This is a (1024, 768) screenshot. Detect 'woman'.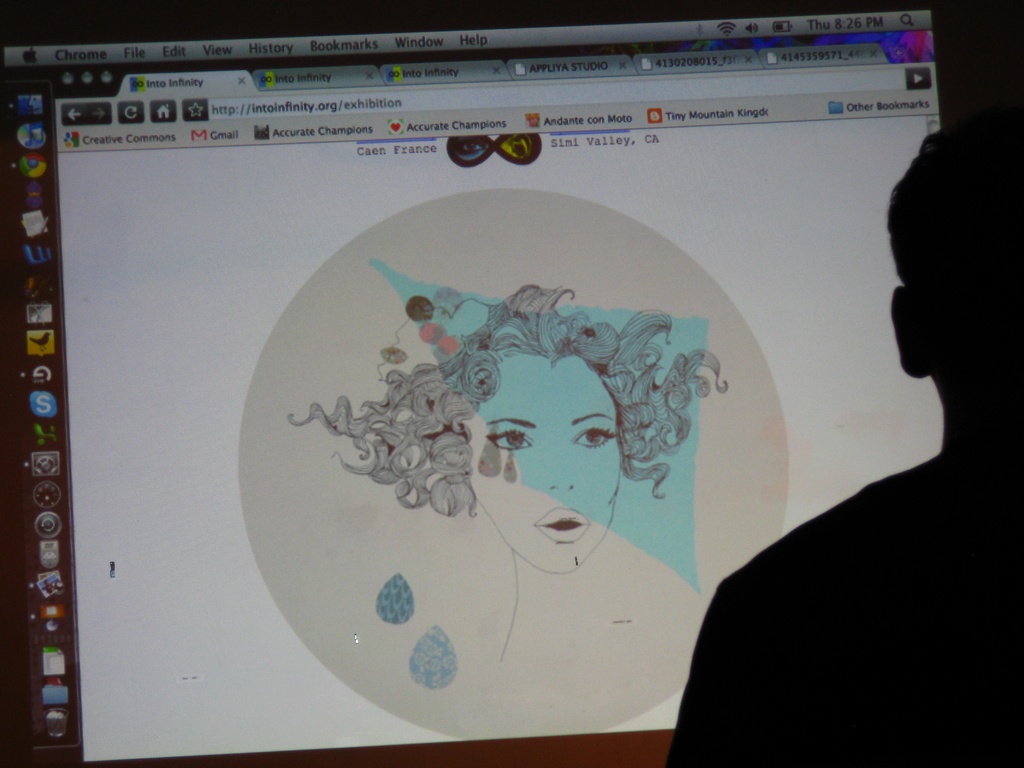
[278, 276, 728, 660].
